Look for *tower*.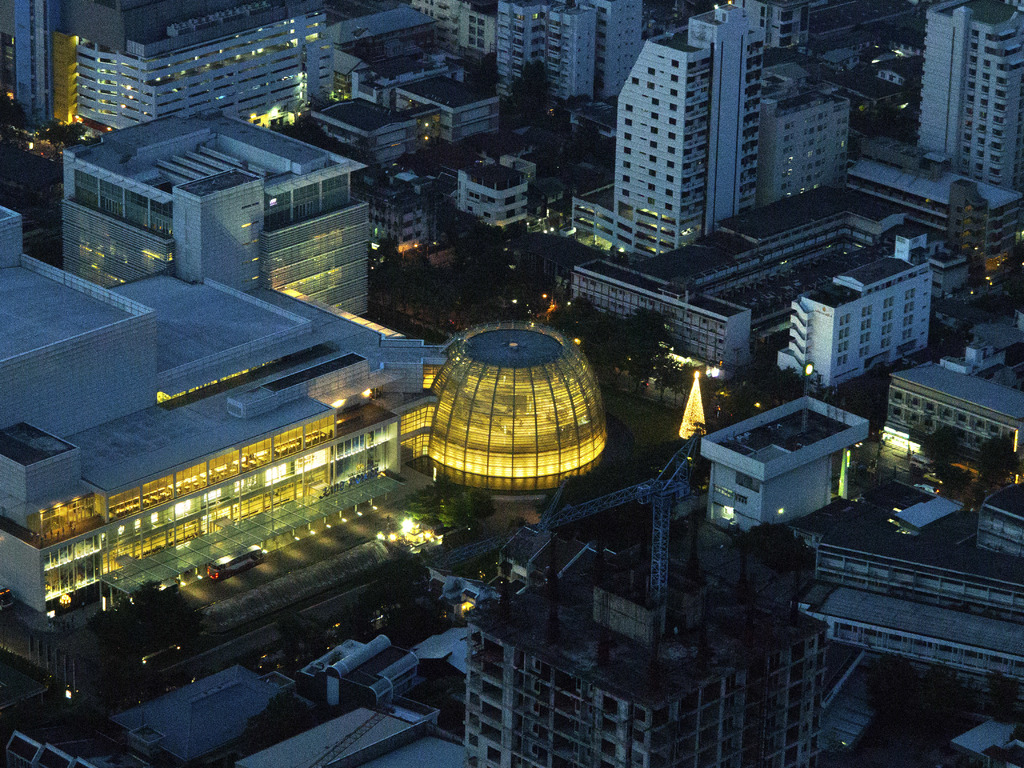
Found: locate(915, 0, 1023, 229).
